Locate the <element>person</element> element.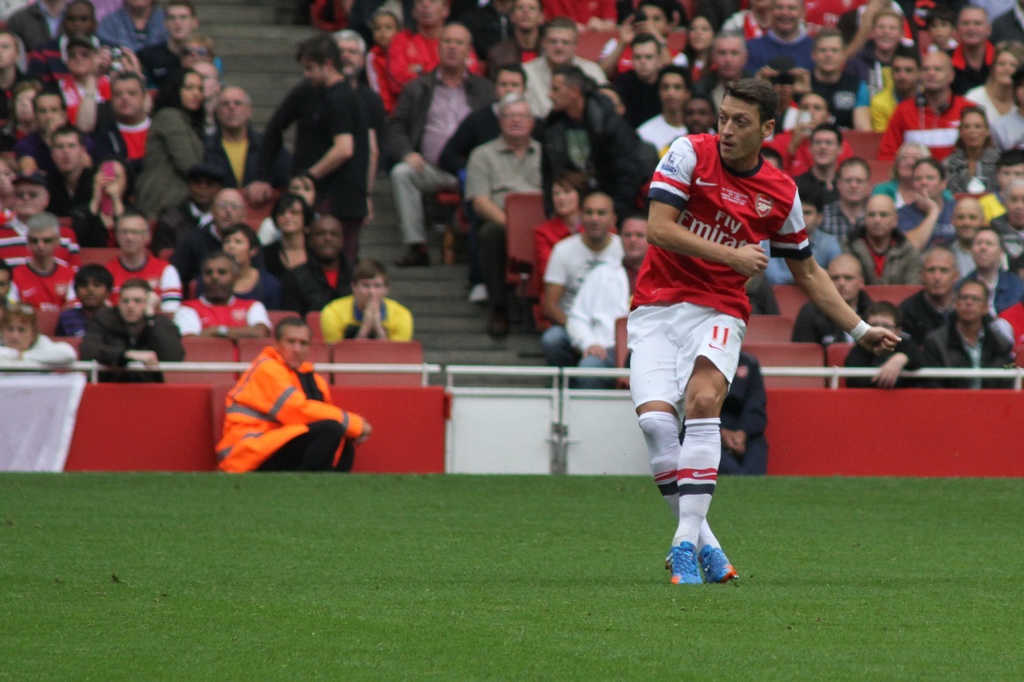
Element bbox: BBox(58, 35, 131, 131).
